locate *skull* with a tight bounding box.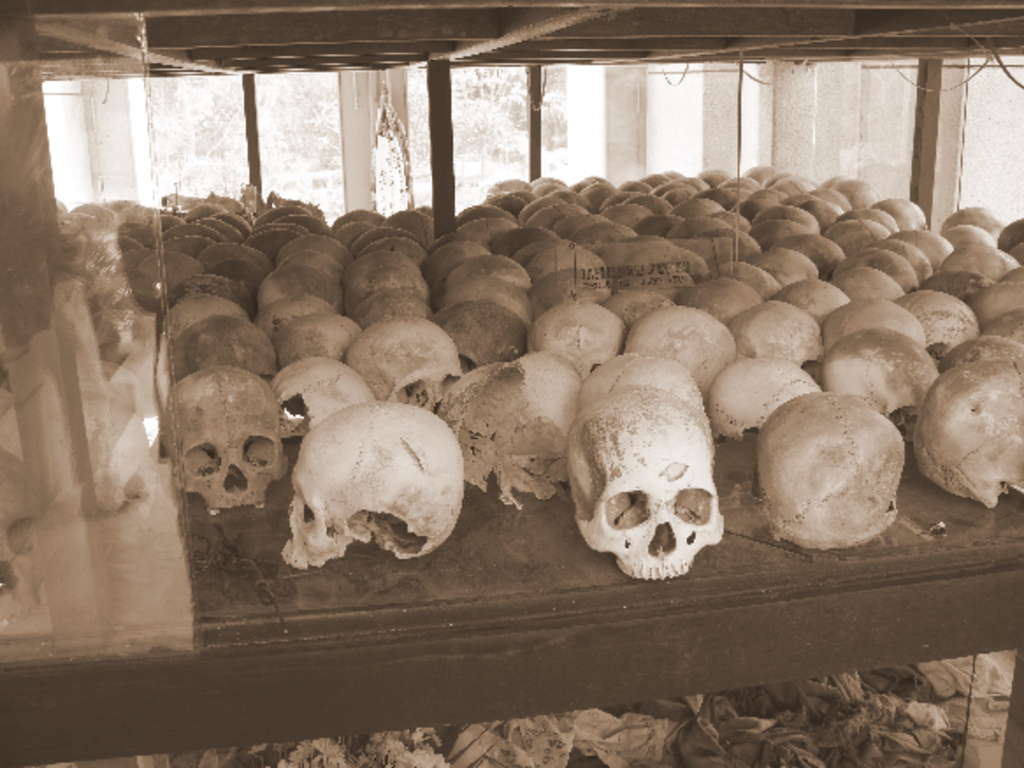
725:308:831:383.
